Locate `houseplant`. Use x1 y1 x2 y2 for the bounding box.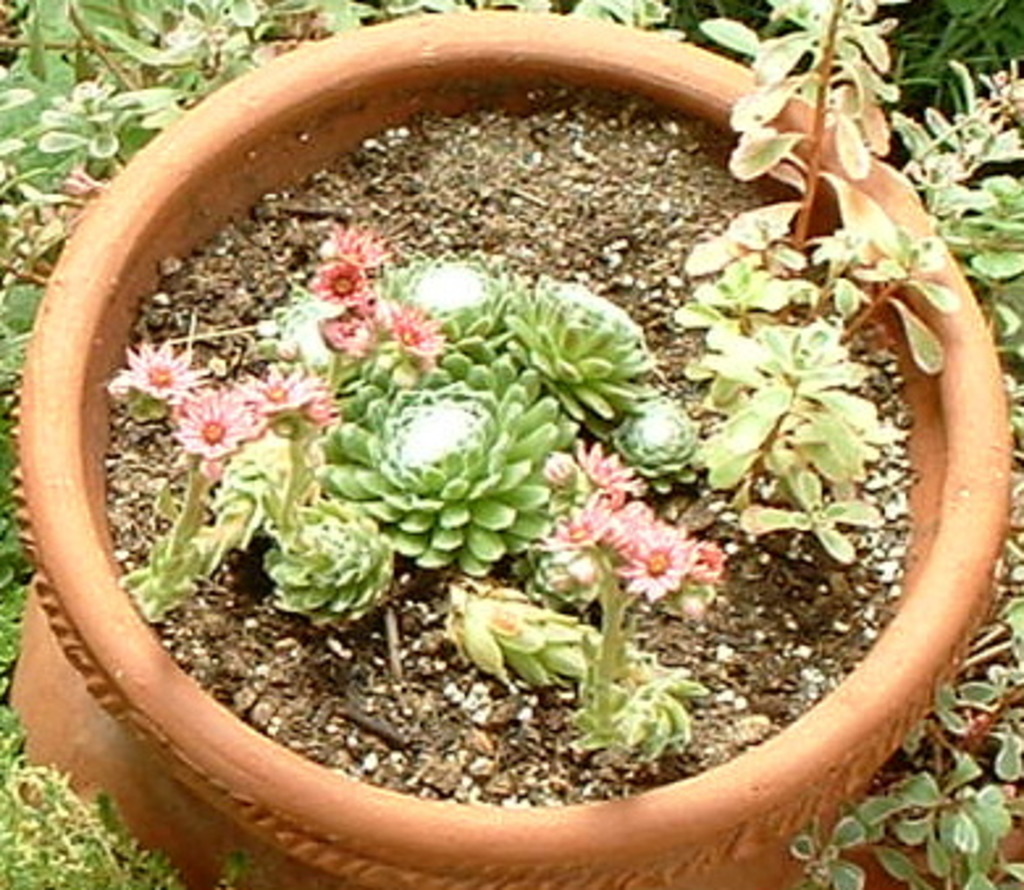
3 0 1021 887.
